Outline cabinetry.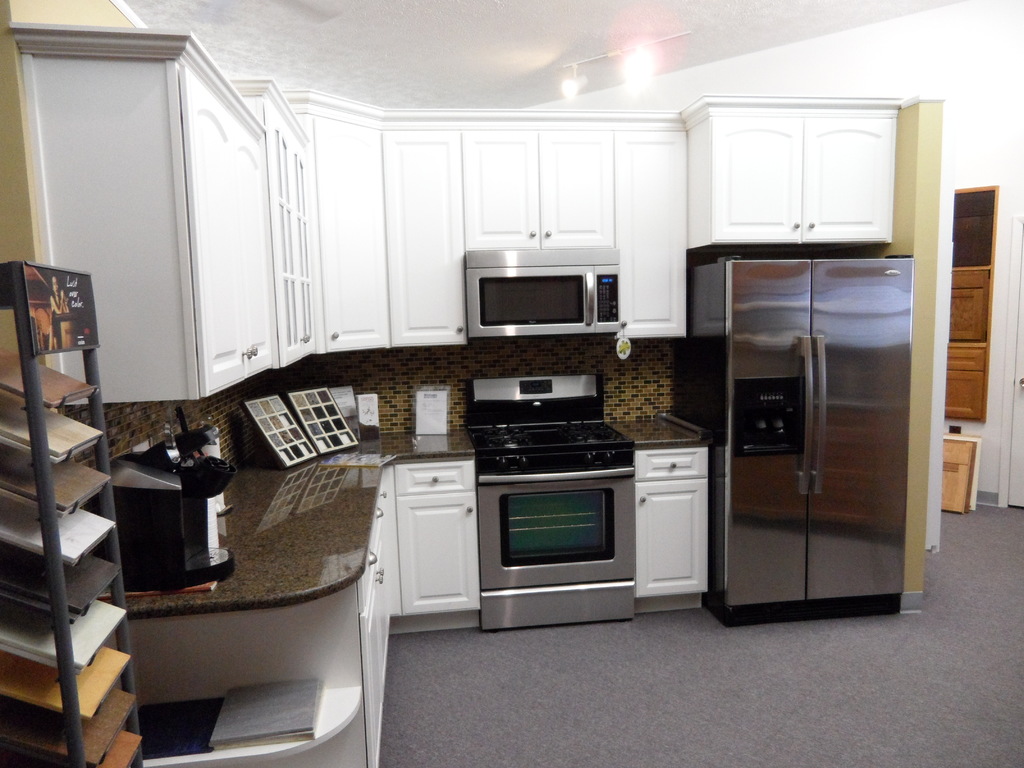
Outline: 691, 100, 899, 248.
